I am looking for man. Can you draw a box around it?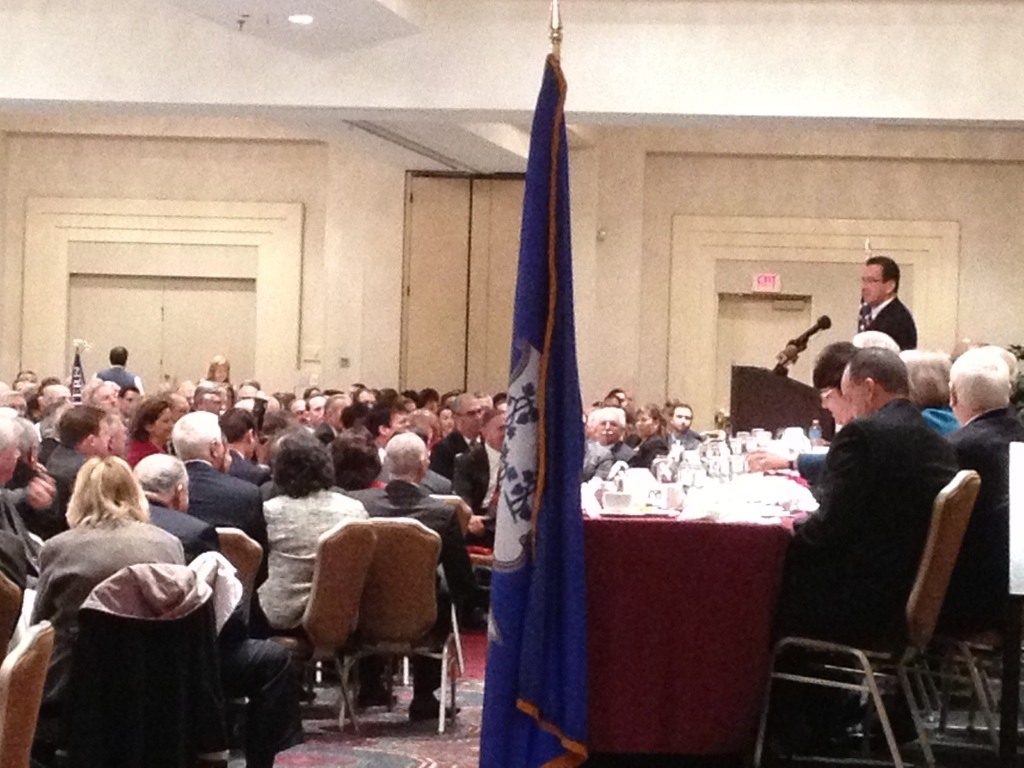
Sure, the bounding box is BBox(38, 408, 106, 513).
